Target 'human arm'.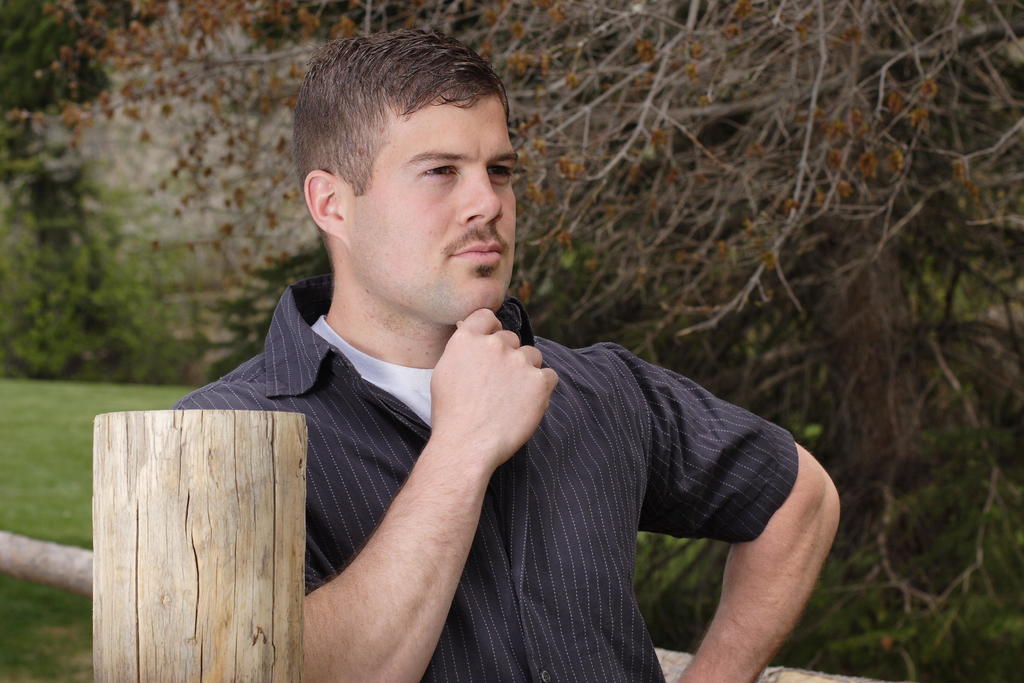
Target region: 228 331 553 682.
